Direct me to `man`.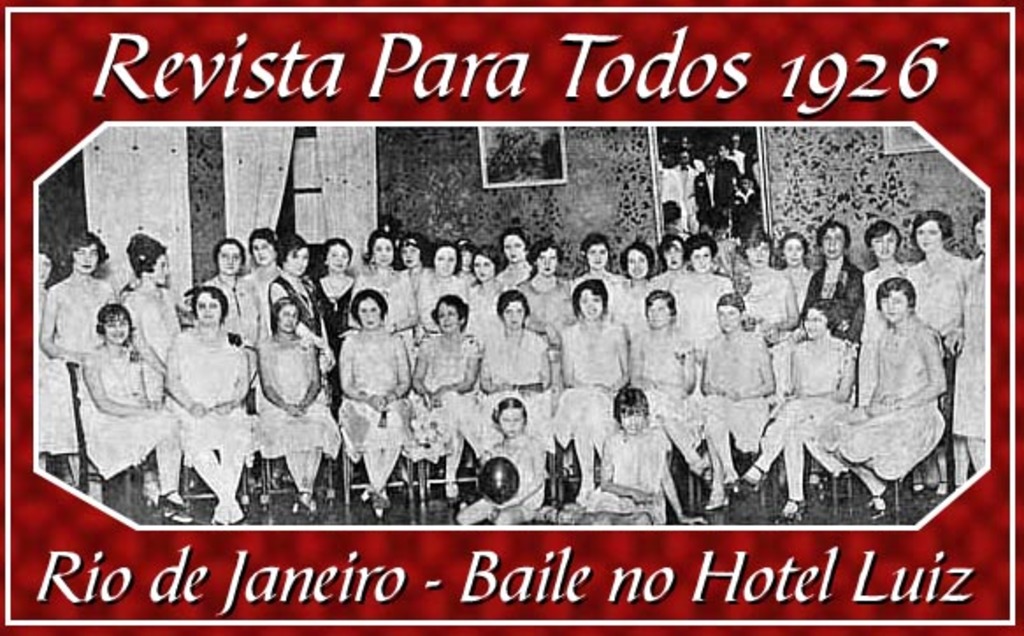
Direction: bbox=[660, 148, 699, 232].
